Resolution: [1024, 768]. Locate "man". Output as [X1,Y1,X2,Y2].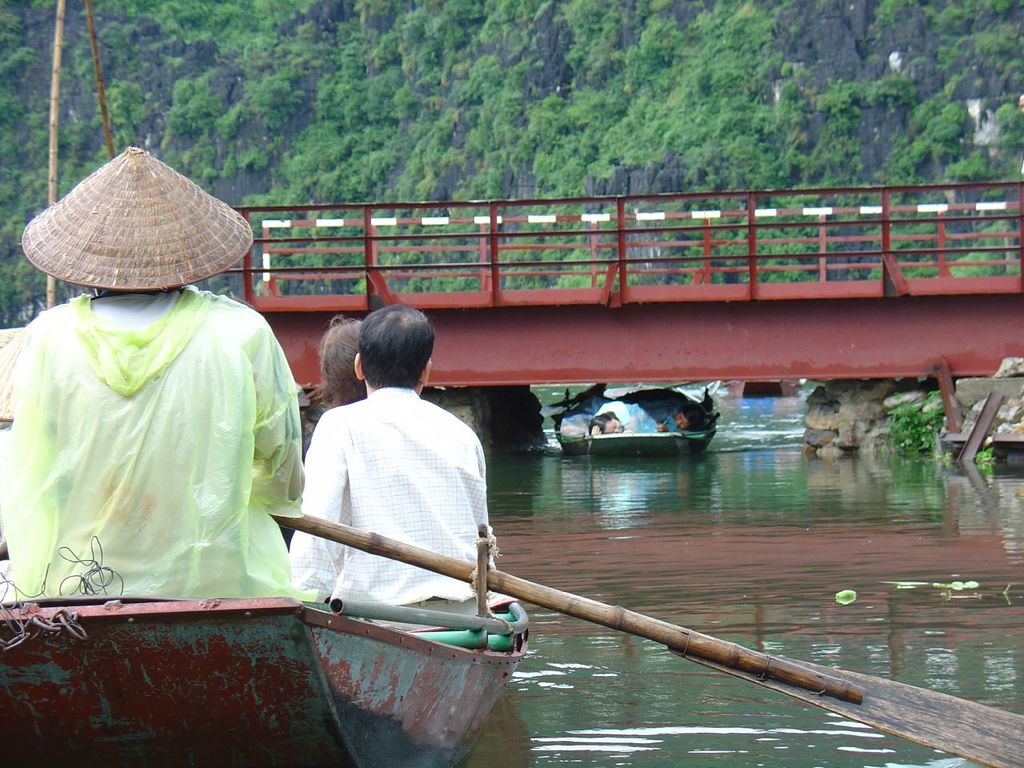
[282,306,522,639].
